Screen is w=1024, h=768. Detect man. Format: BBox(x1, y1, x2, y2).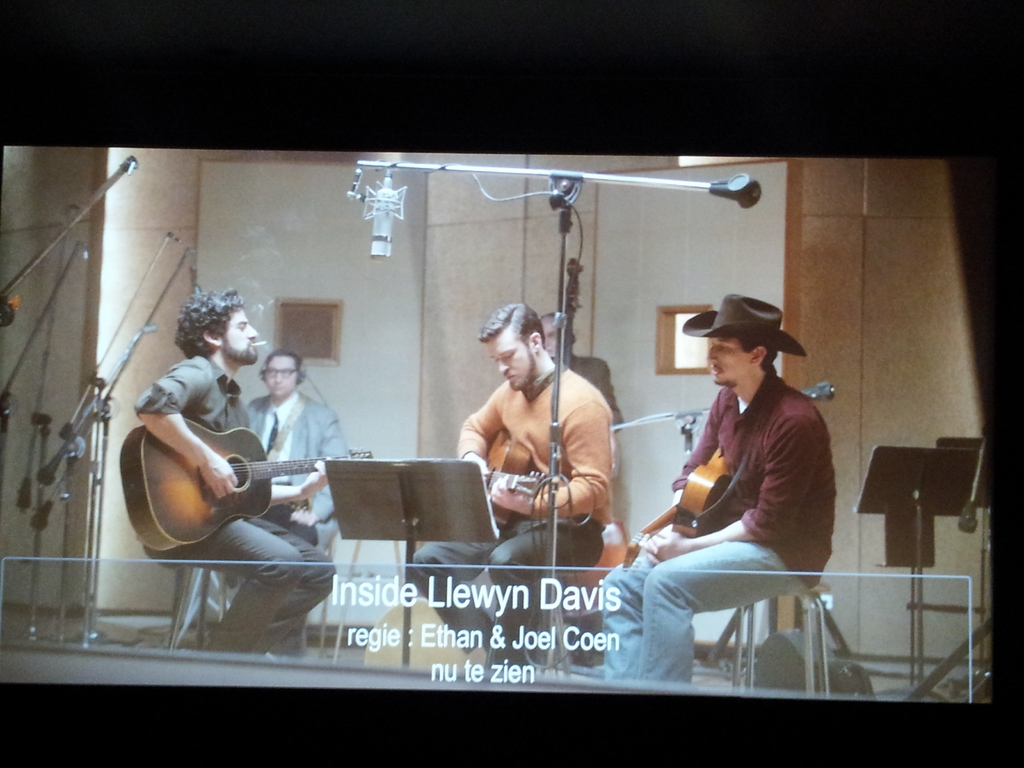
BBox(138, 294, 346, 651).
